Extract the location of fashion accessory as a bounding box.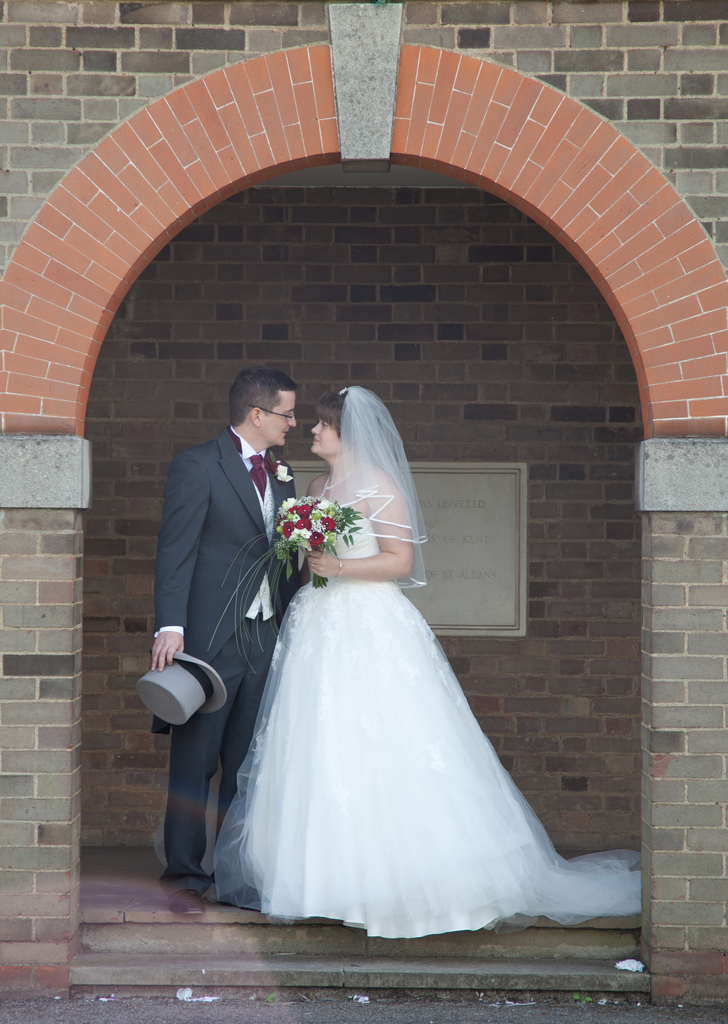
{"x1": 135, "y1": 653, "x2": 230, "y2": 728}.
